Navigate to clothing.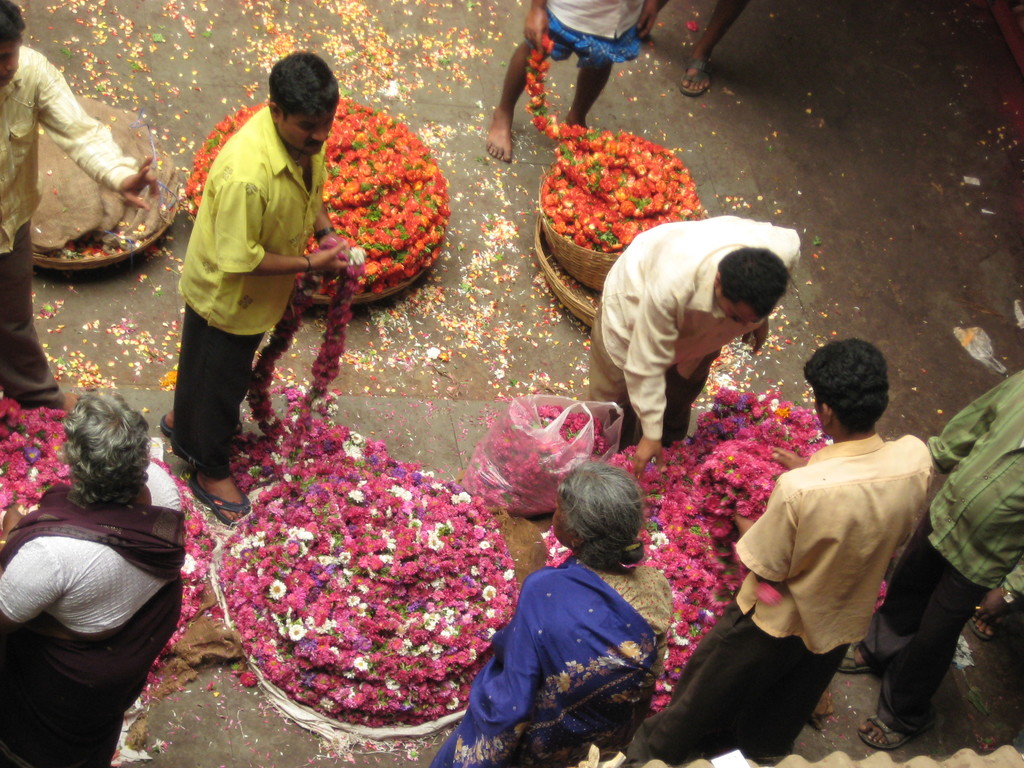
Navigation target: region(629, 430, 933, 767).
